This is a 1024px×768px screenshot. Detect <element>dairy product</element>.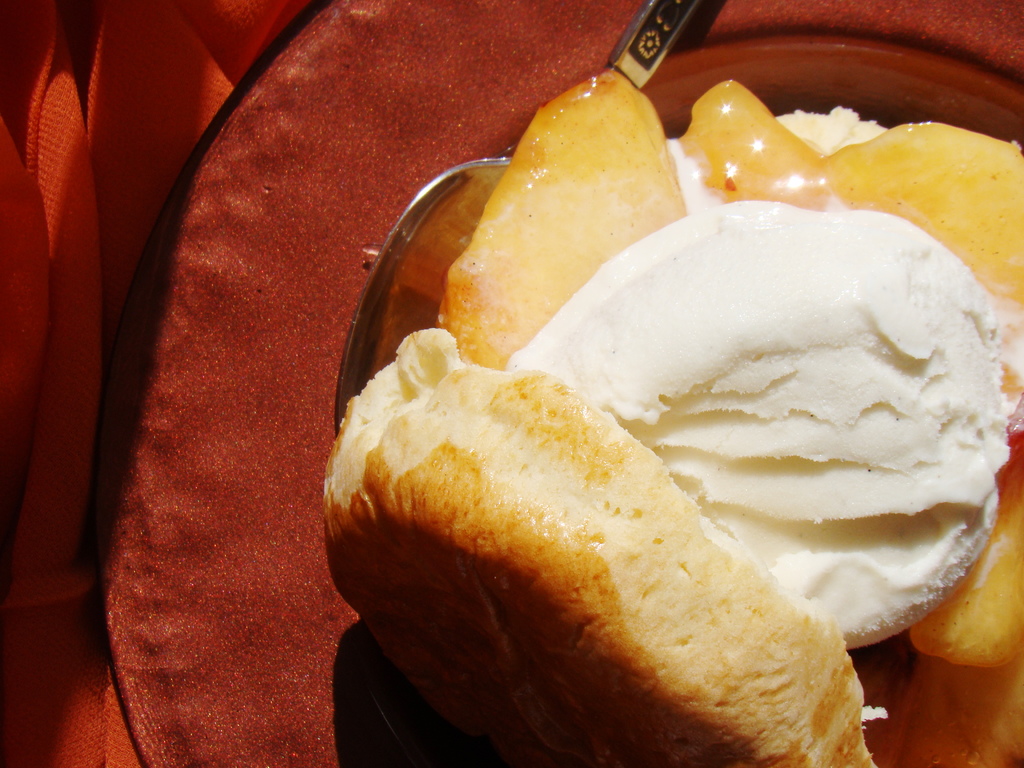
crop(509, 201, 1005, 651).
